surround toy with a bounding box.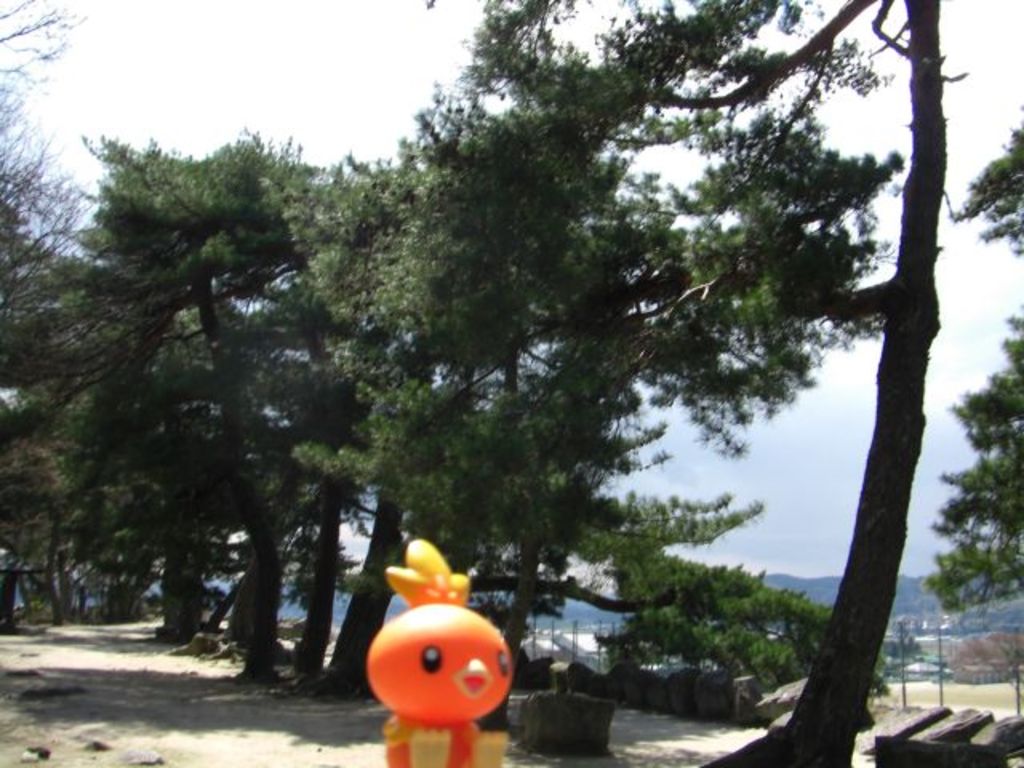
bbox=[358, 544, 522, 766].
